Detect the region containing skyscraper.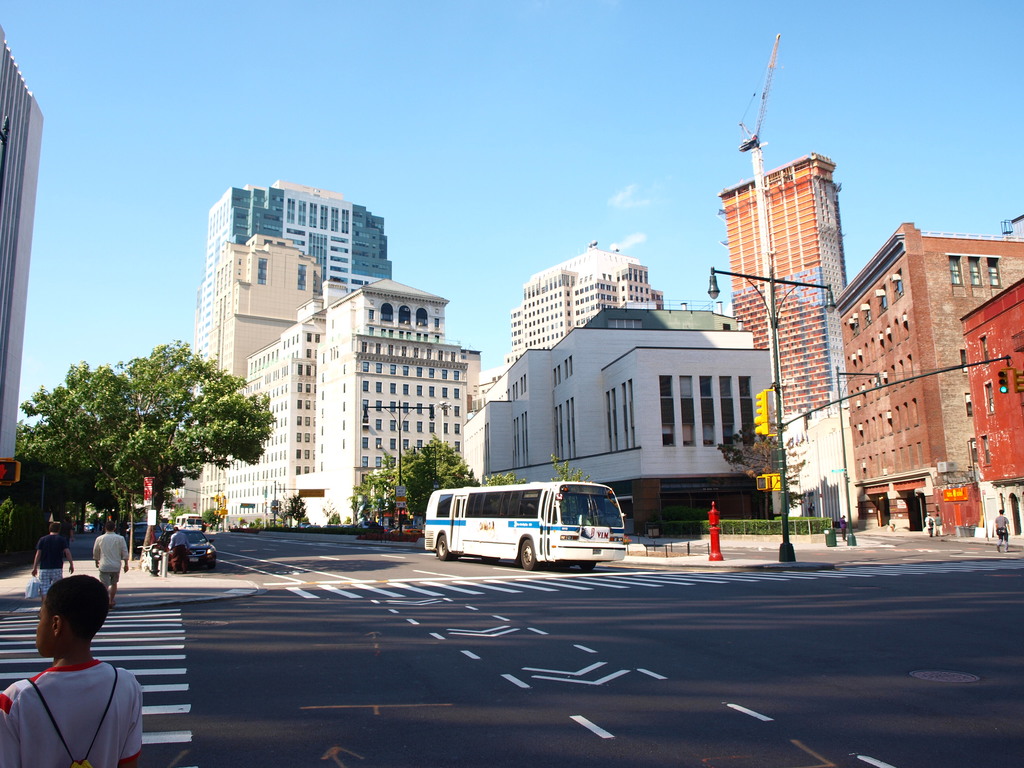
<region>482, 239, 651, 385</region>.
